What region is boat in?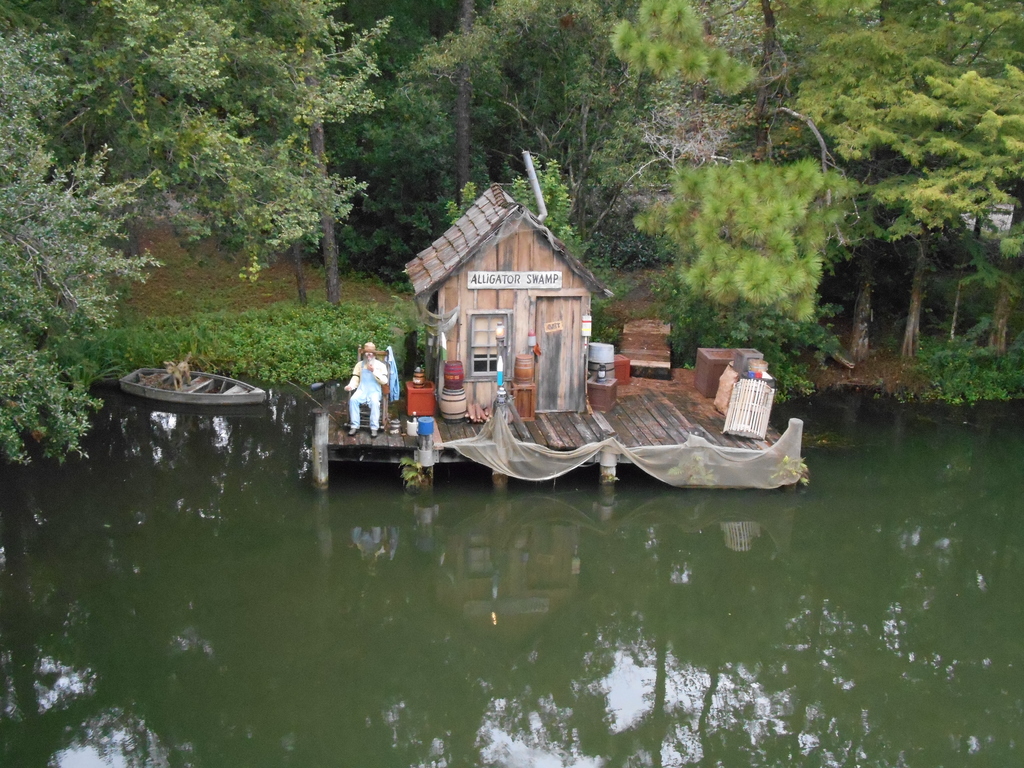
<region>99, 355, 279, 424</region>.
